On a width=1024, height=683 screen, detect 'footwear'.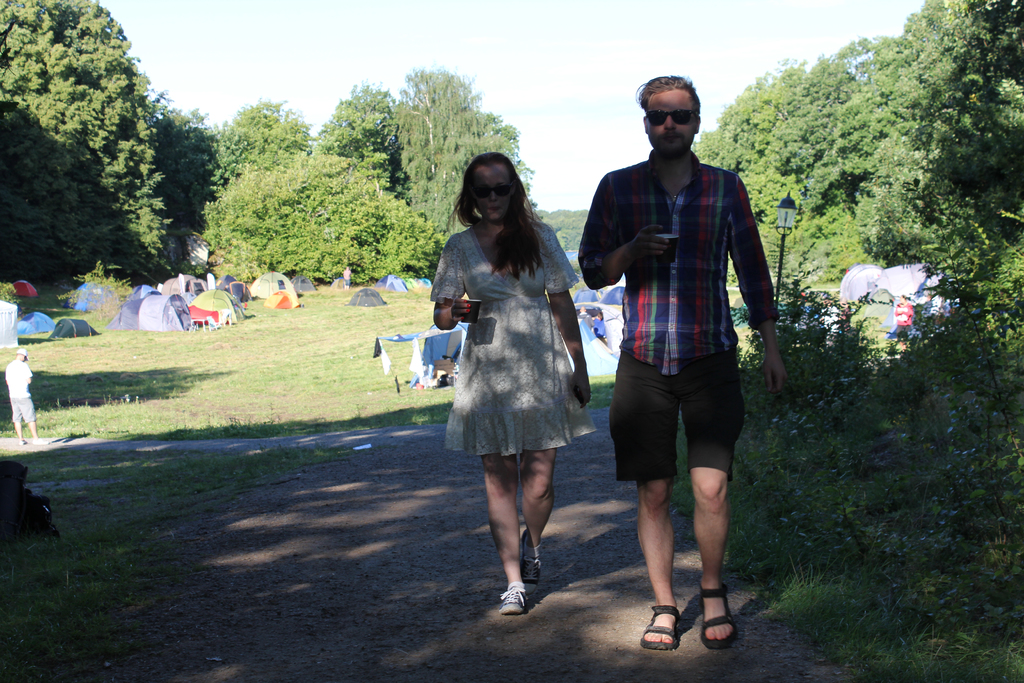
region(701, 580, 739, 648).
